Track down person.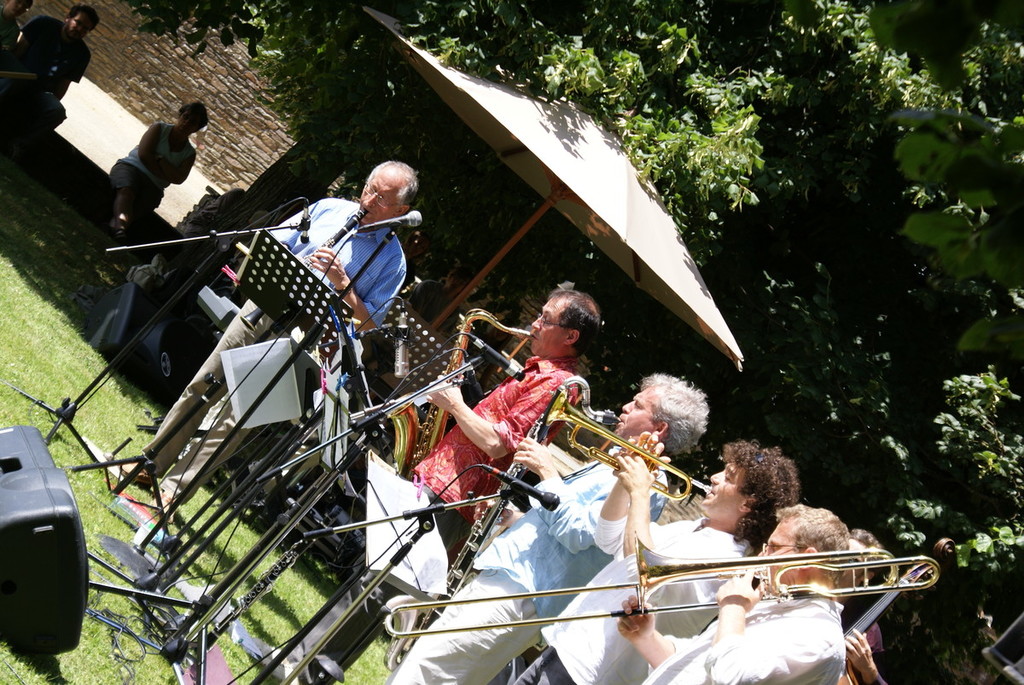
Tracked to 117/158/420/523.
